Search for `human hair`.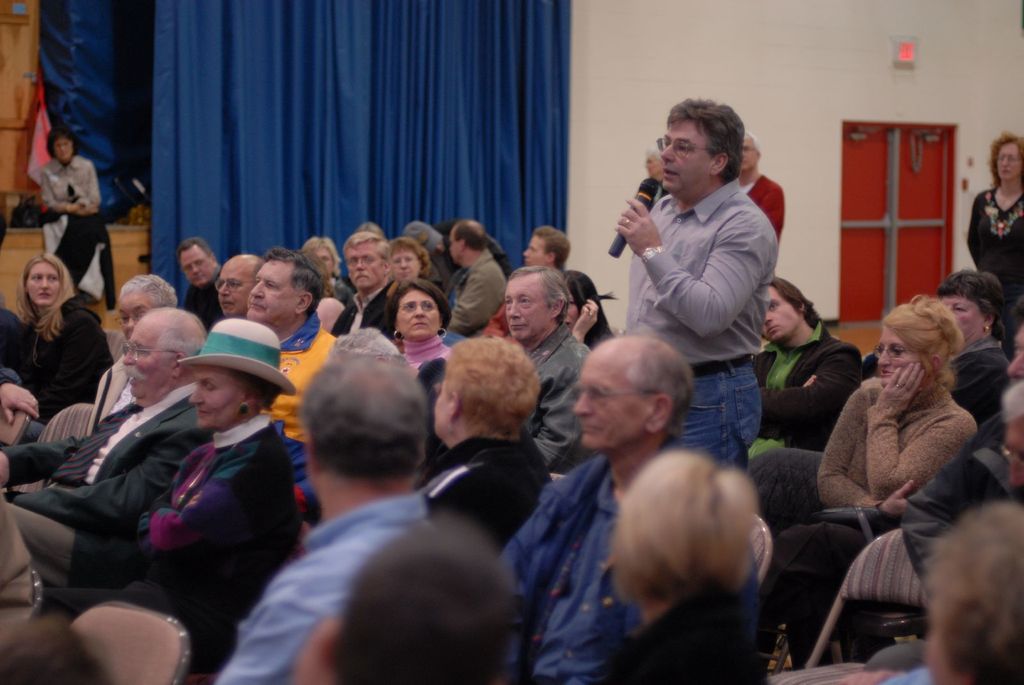
Found at bbox(15, 253, 79, 342).
